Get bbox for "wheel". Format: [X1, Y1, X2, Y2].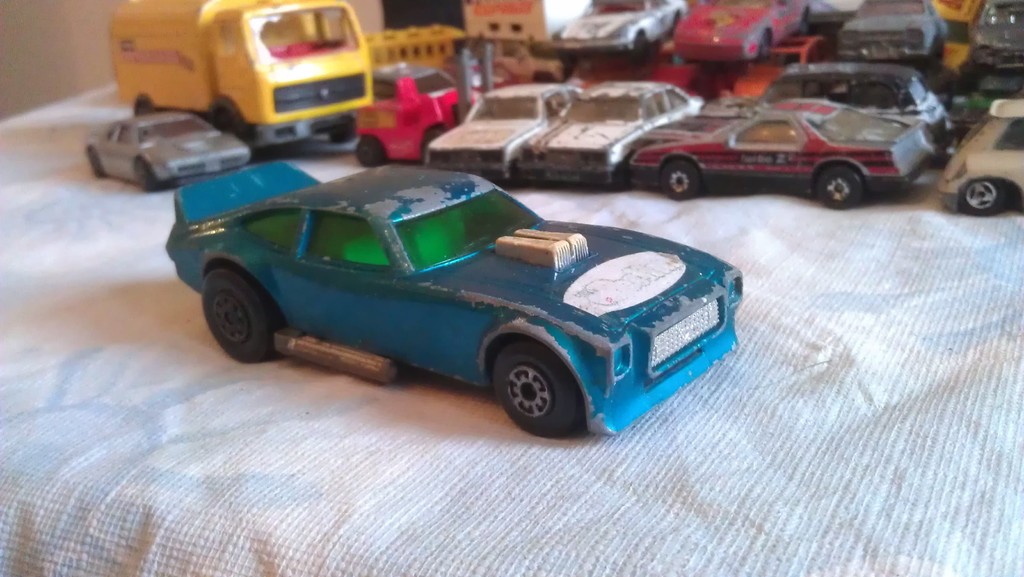
[818, 160, 858, 208].
